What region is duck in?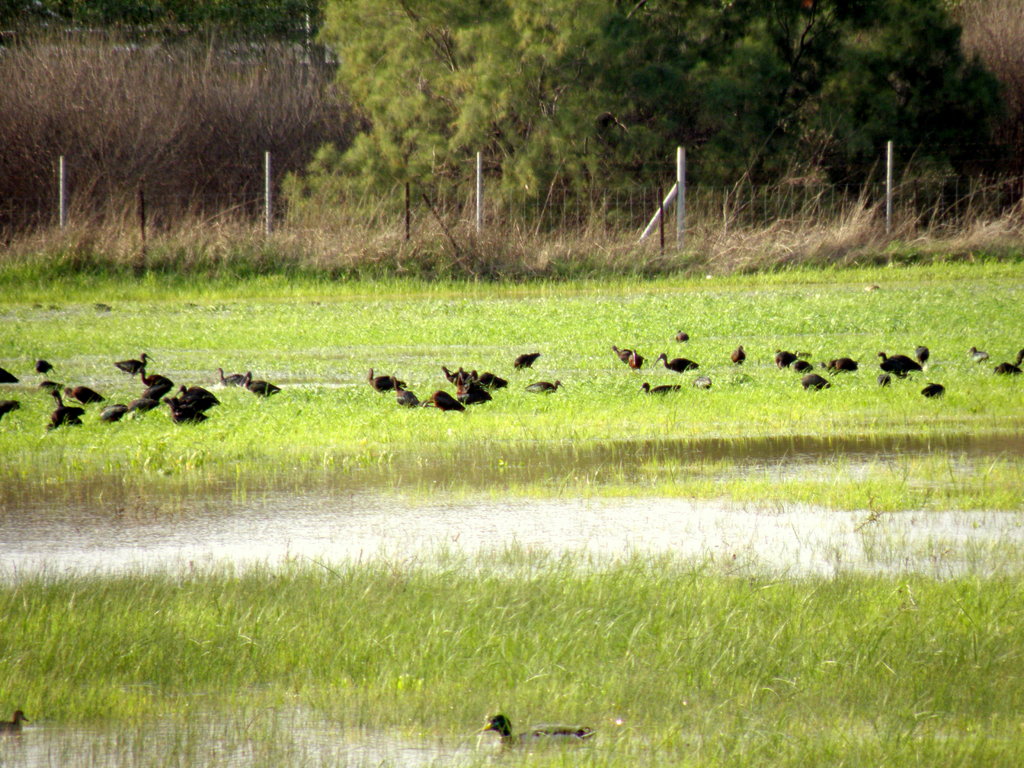
124,395,163,410.
